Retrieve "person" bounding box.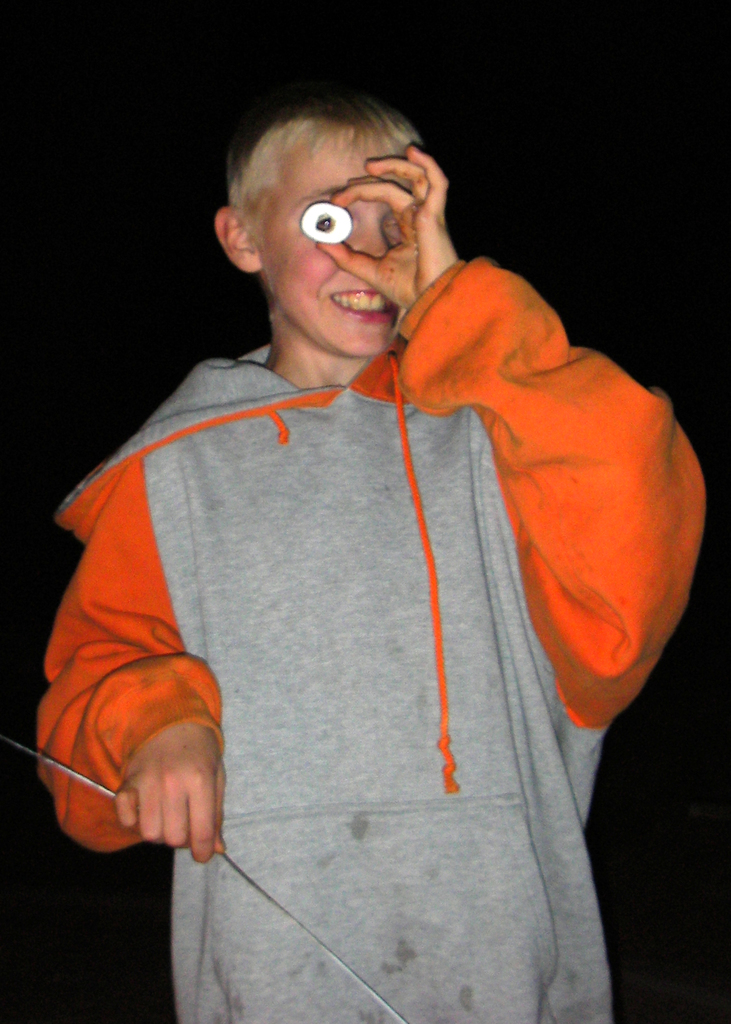
Bounding box: 21 93 709 1022.
